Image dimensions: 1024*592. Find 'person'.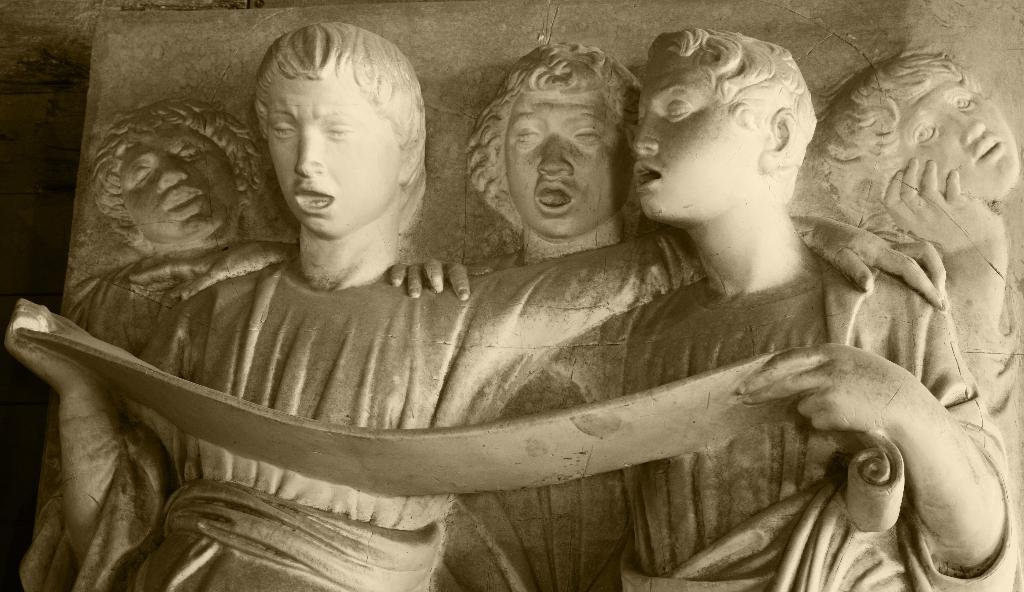
0/26/947/591.
